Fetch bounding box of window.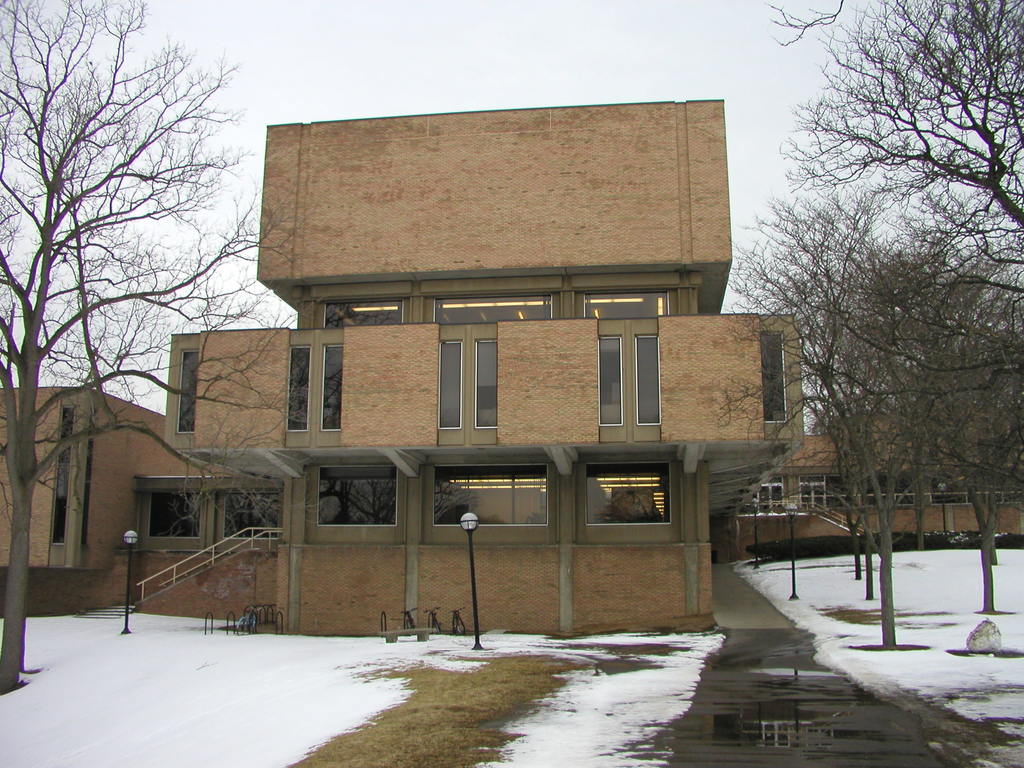
Bbox: [762,333,790,420].
